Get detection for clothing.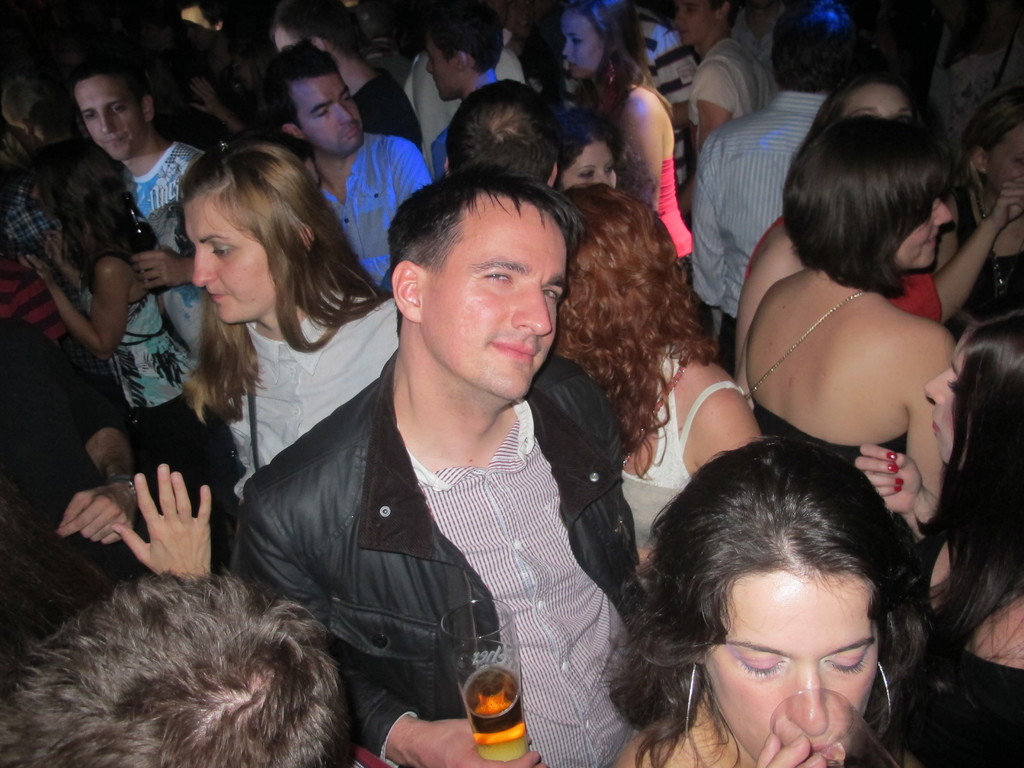
Detection: pyautogui.locateOnScreen(321, 130, 445, 303).
